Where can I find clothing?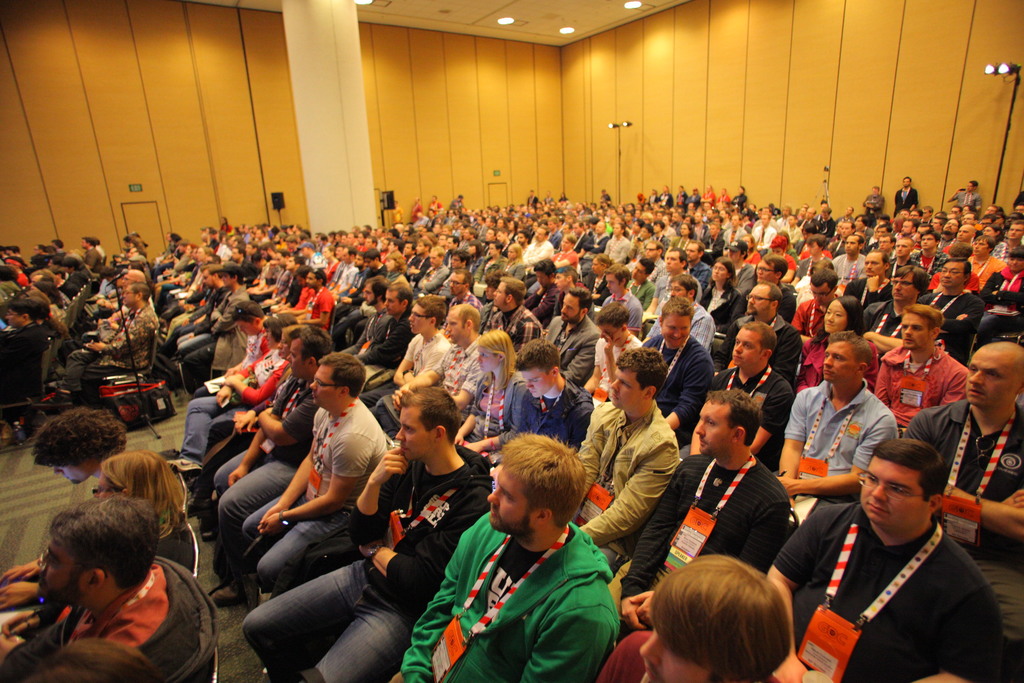
You can find it at <region>589, 334, 646, 407</region>.
